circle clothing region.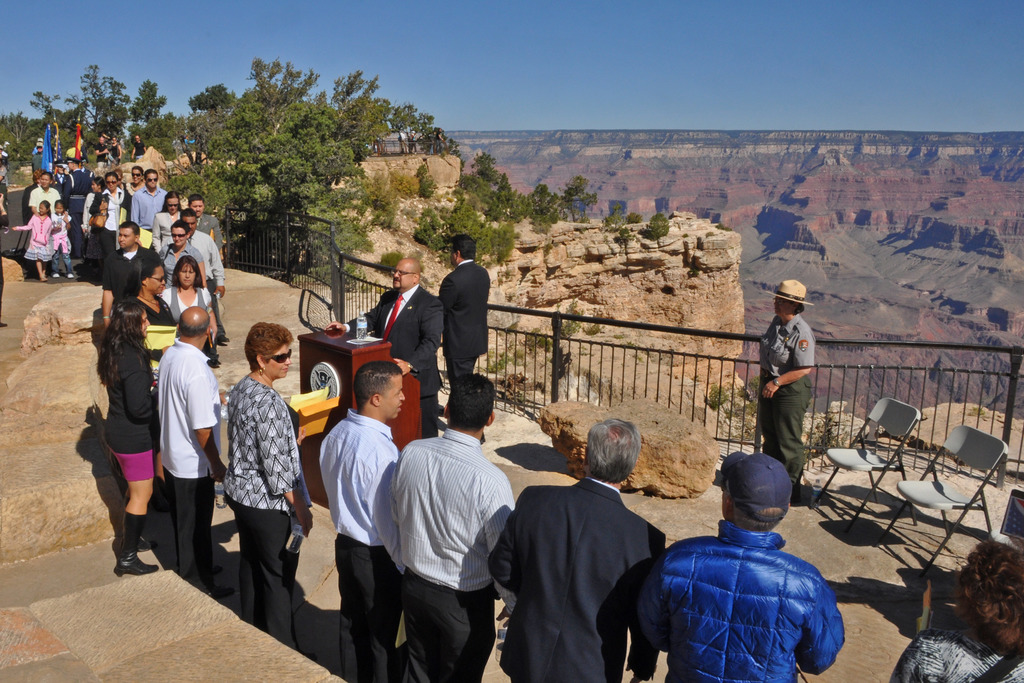
Region: l=32, t=146, r=37, b=156.
